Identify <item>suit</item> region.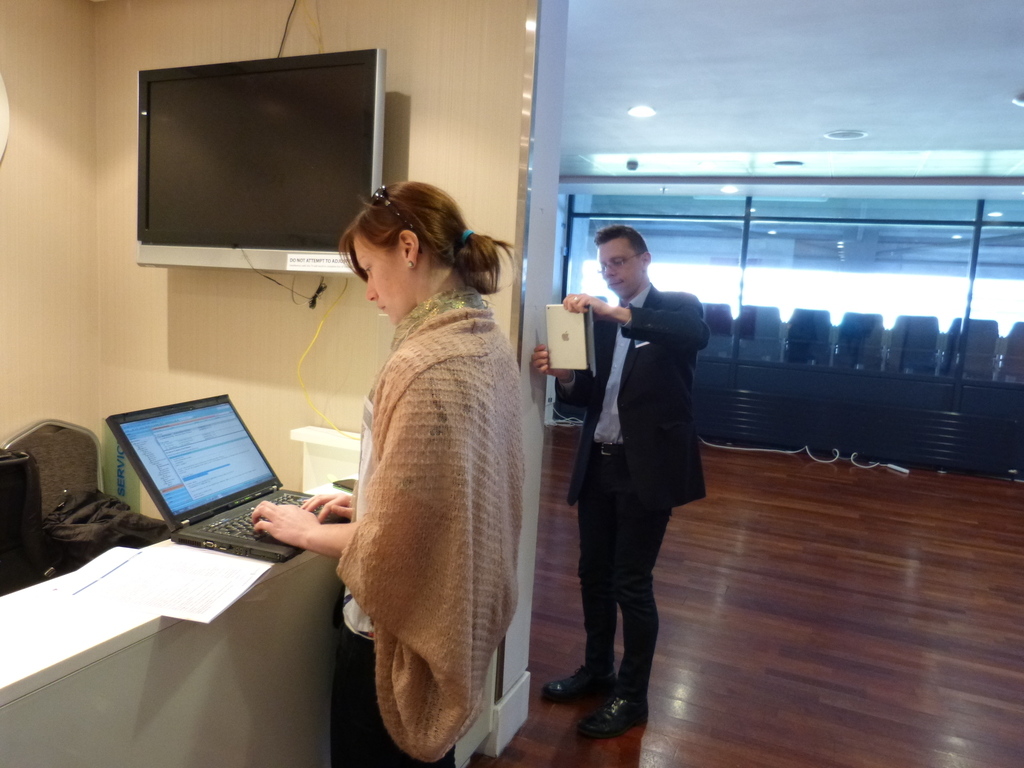
Region: [563,225,710,714].
